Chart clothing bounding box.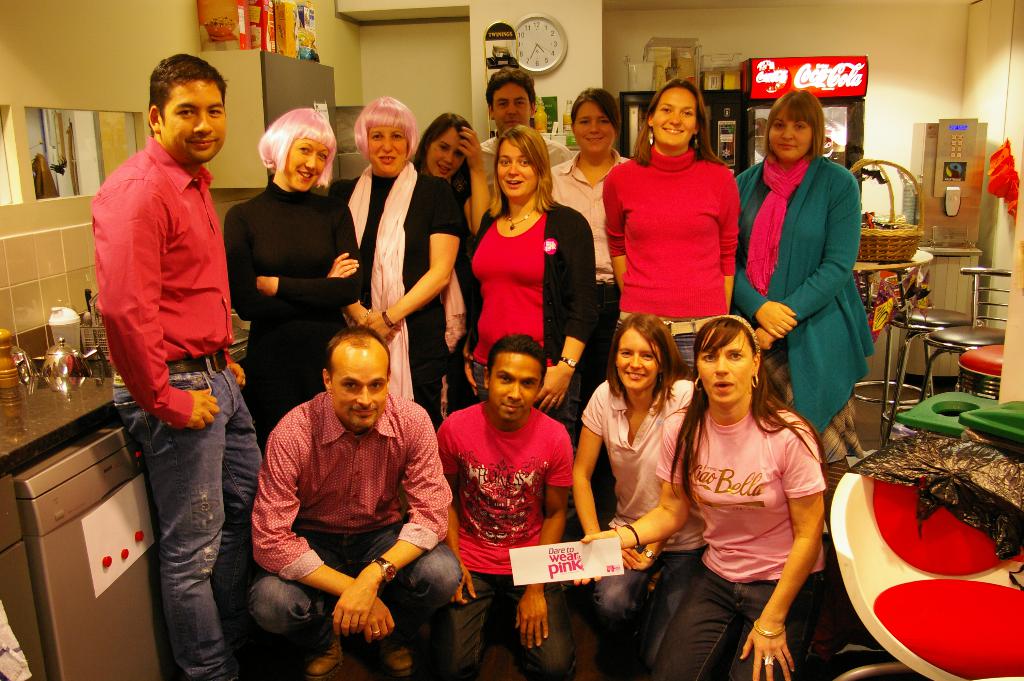
Charted: box=[726, 150, 874, 452].
